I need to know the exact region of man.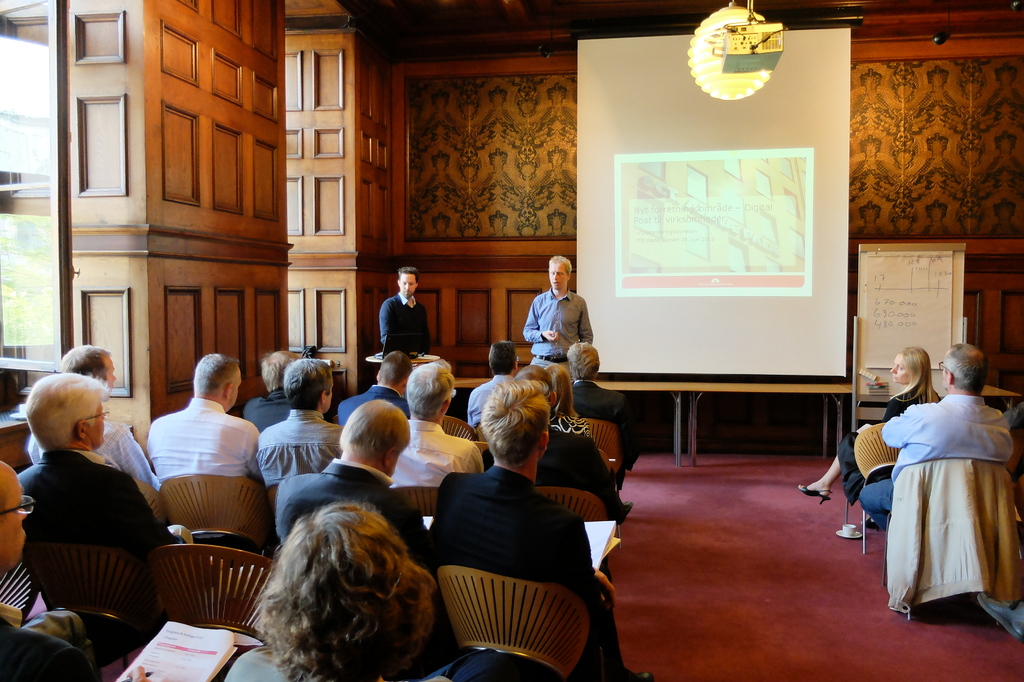
Region: bbox(275, 398, 453, 567).
